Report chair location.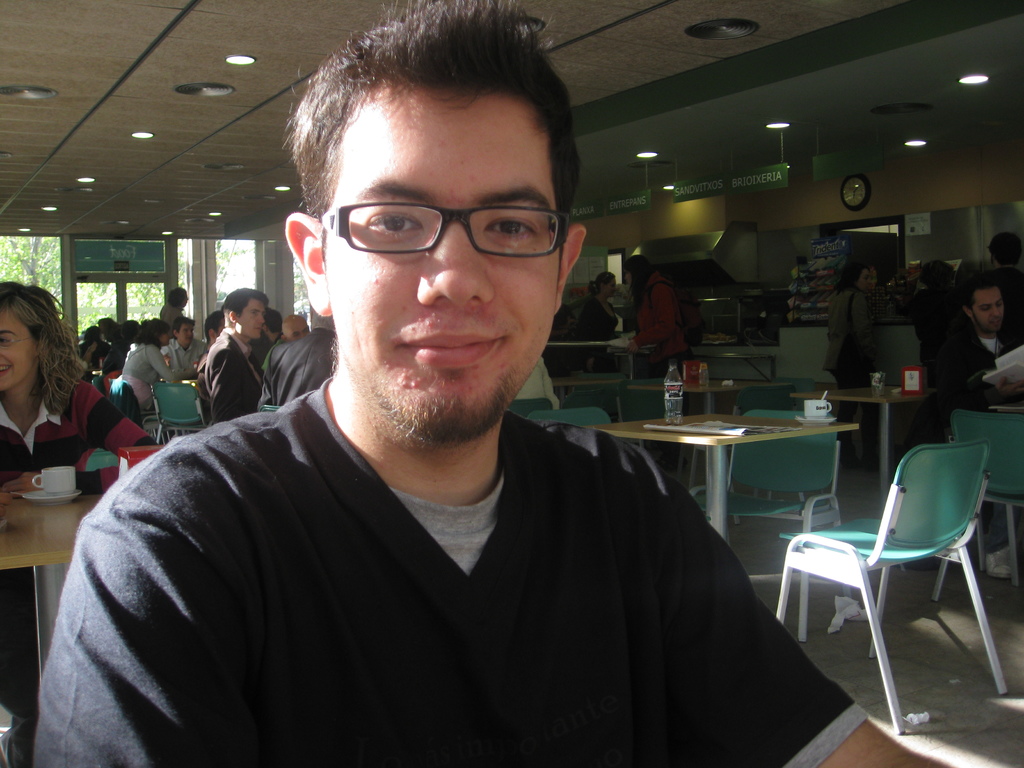
Report: <bbox>827, 428, 1011, 733</bbox>.
